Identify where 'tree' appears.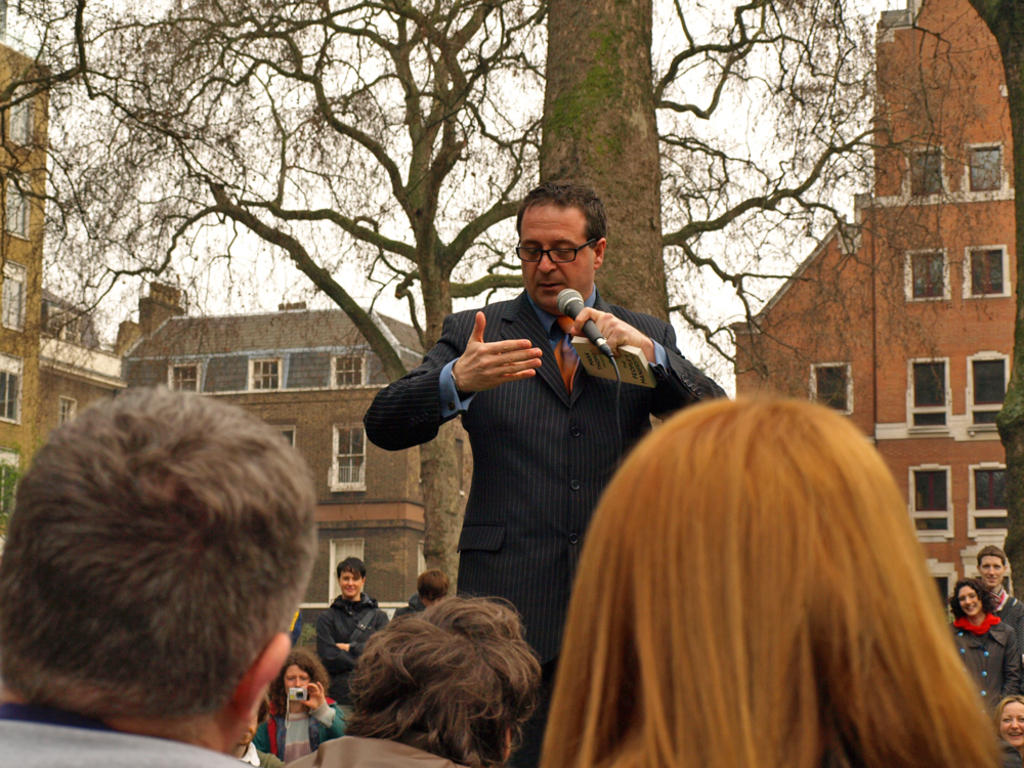
Appears at 0,0,1014,601.
